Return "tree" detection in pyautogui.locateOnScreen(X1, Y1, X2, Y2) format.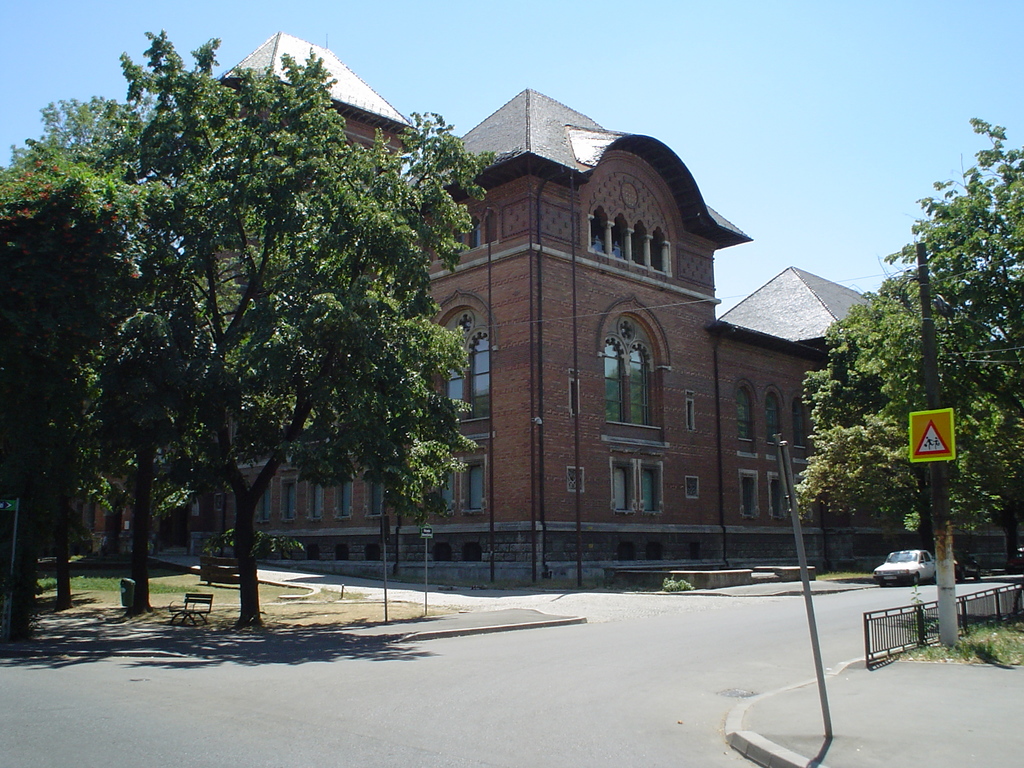
pyautogui.locateOnScreen(40, 24, 467, 604).
